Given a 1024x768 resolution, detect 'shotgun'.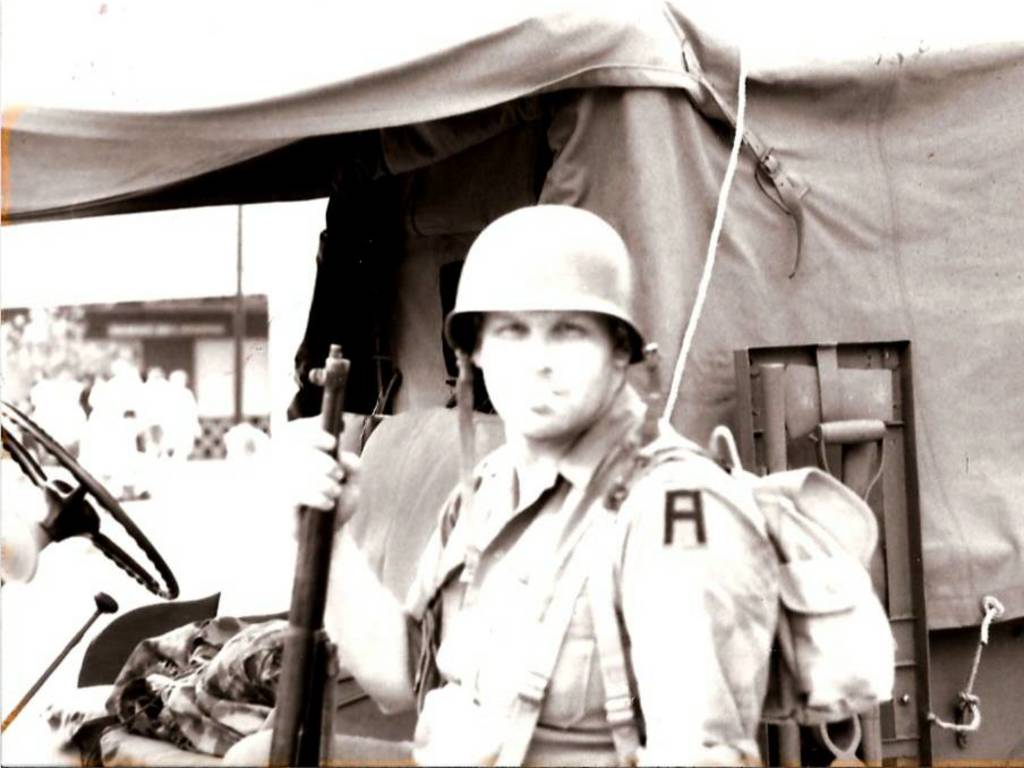
312/341/351/767.
